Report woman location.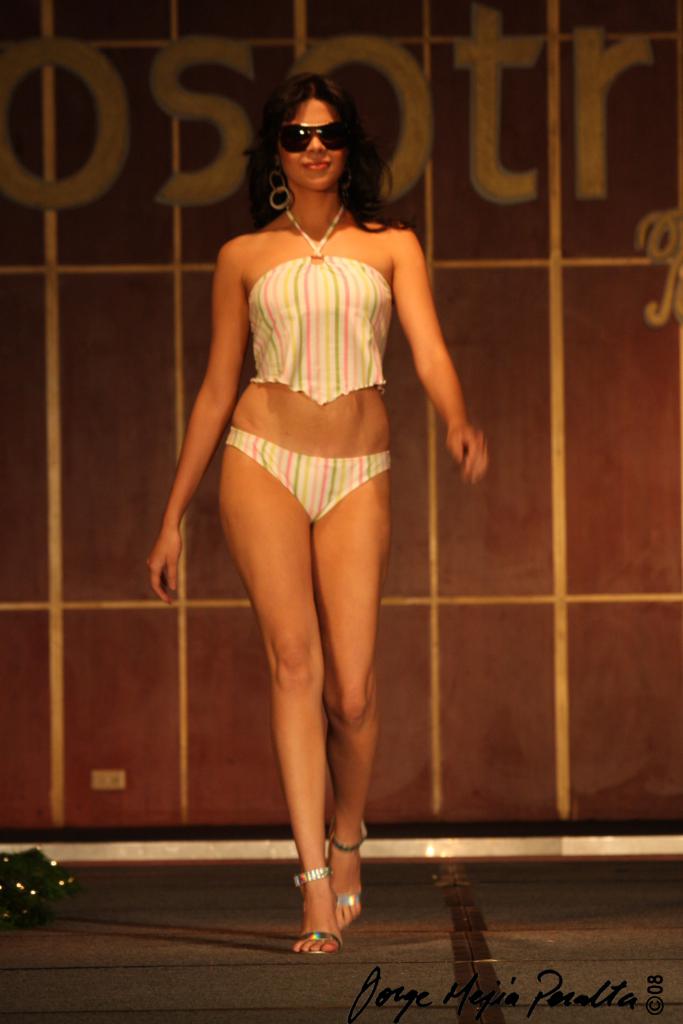
Report: 148 74 489 952.
